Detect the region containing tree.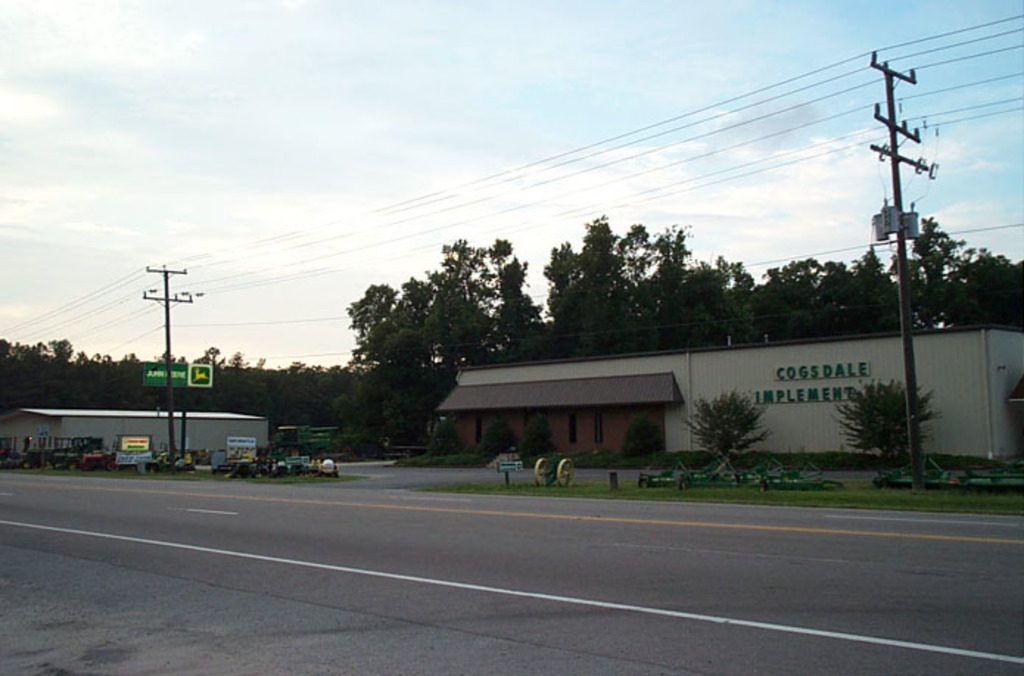
(634, 221, 734, 367).
